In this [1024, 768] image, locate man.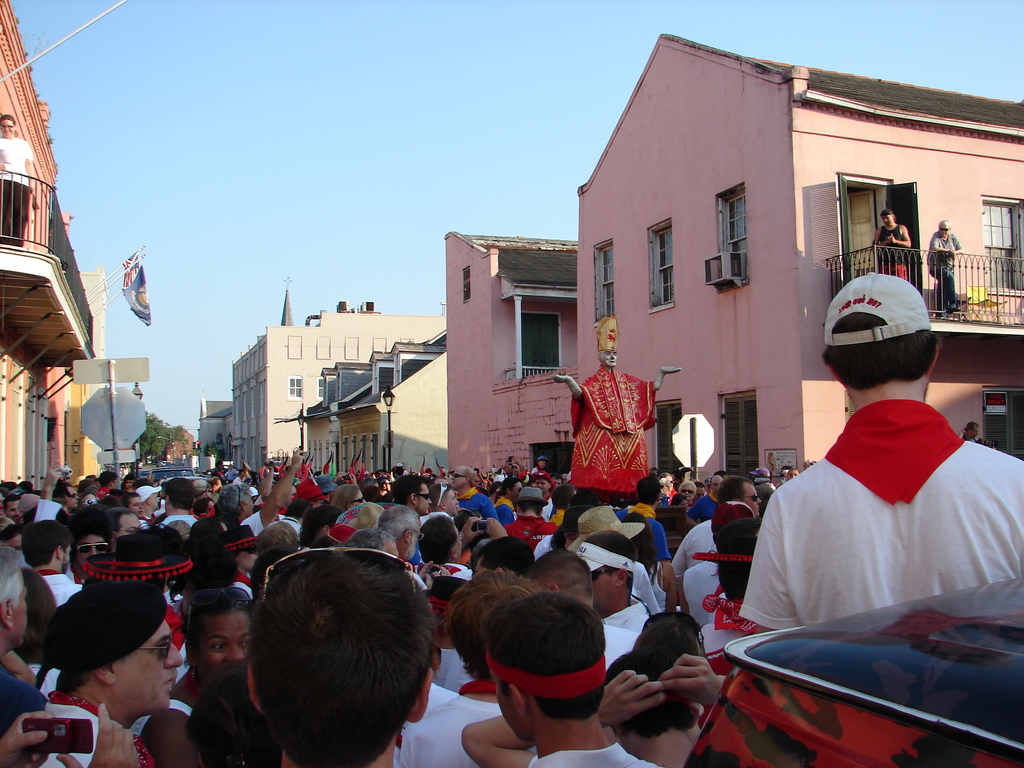
Bounding box: [left=572, top=529, right=644, bottom=625].
